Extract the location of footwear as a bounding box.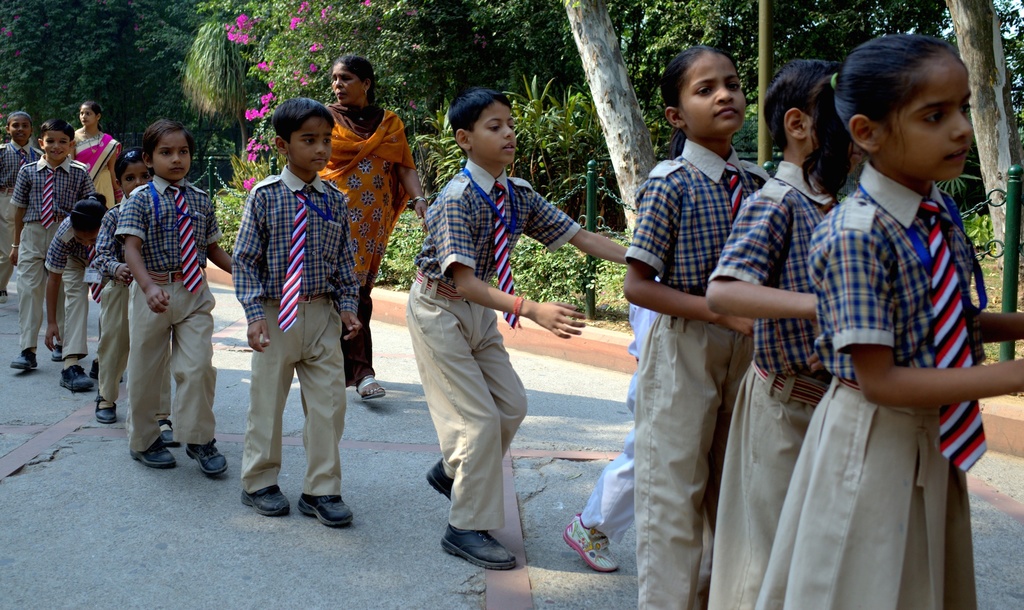
left=164, top=413, right=178, bottom=448.
